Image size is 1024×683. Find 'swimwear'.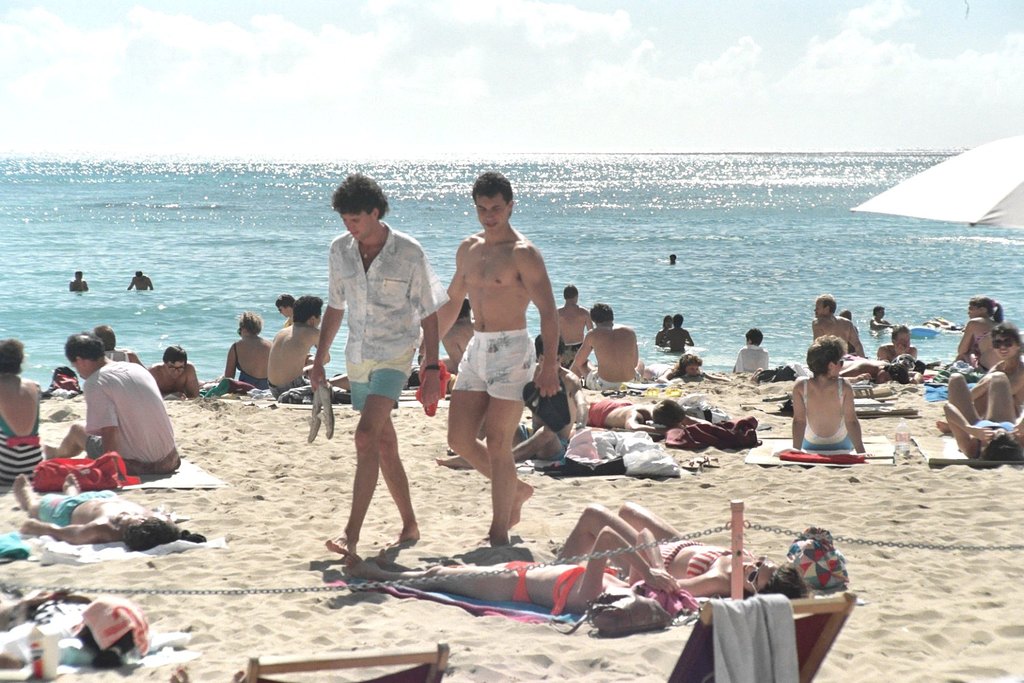
BBox(800, 378, 854, 449).
